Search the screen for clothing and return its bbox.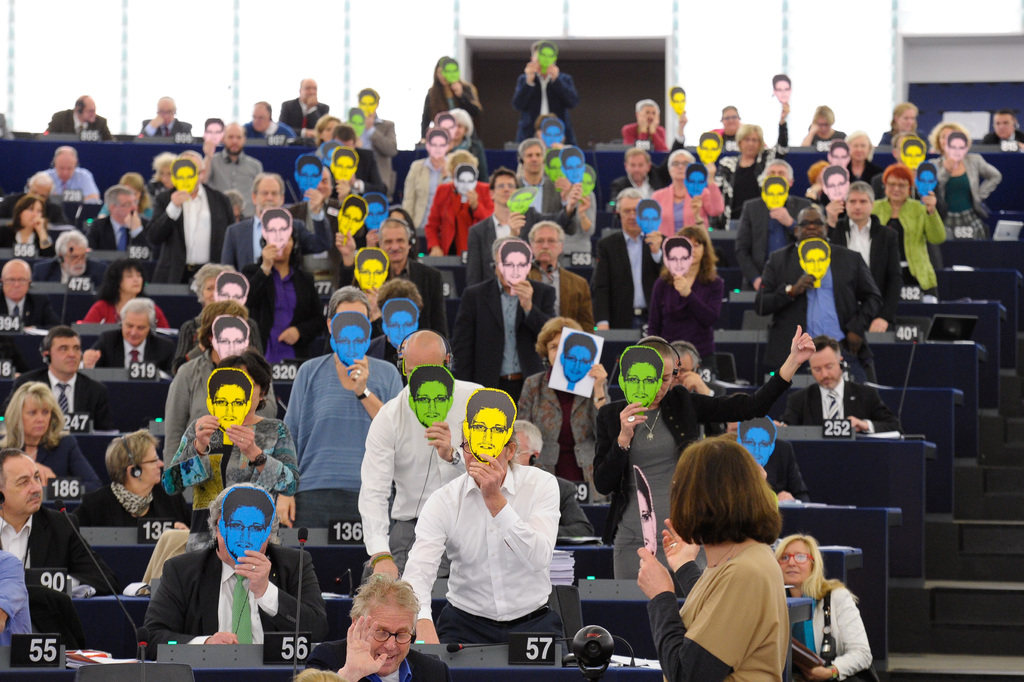
Found: Rect(925, 149, 1000, 234).
